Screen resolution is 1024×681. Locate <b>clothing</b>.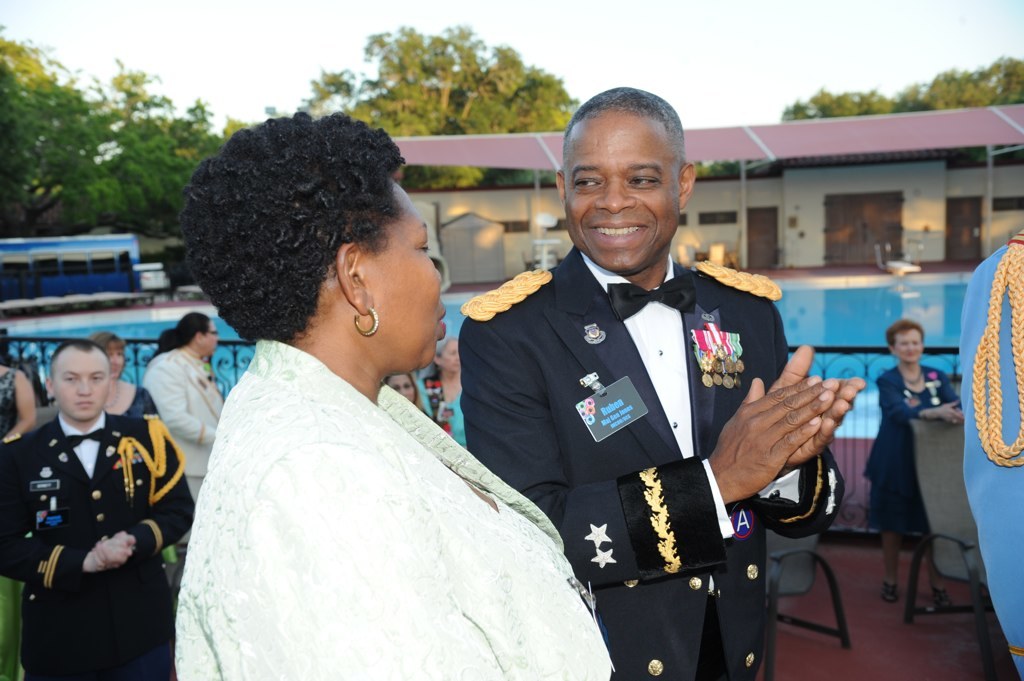
{"left": 134, "top": 386, "right": 157, "bottom": 418}.
